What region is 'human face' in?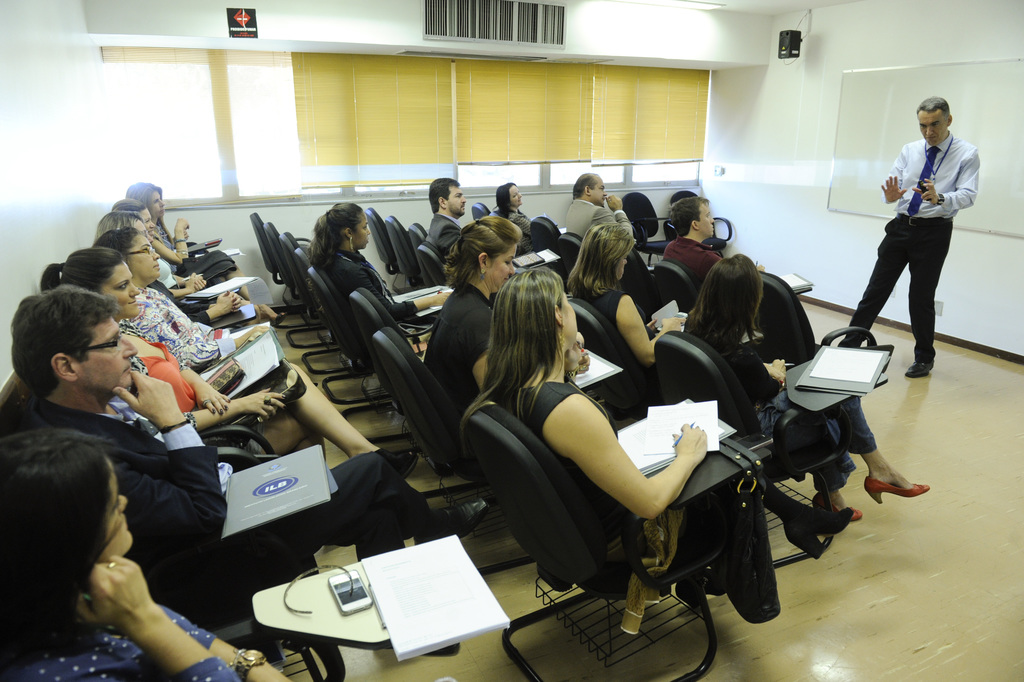
<region>560, 293, 577, 350</region>.
